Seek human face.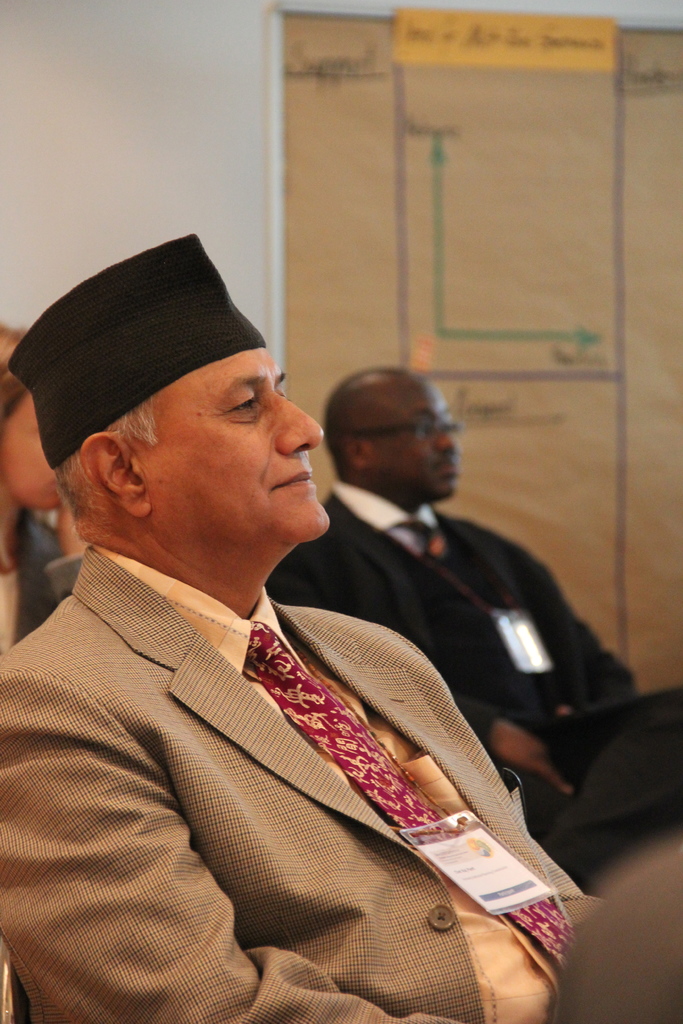
x1=0 y1=391 x2=64 y2=507.
